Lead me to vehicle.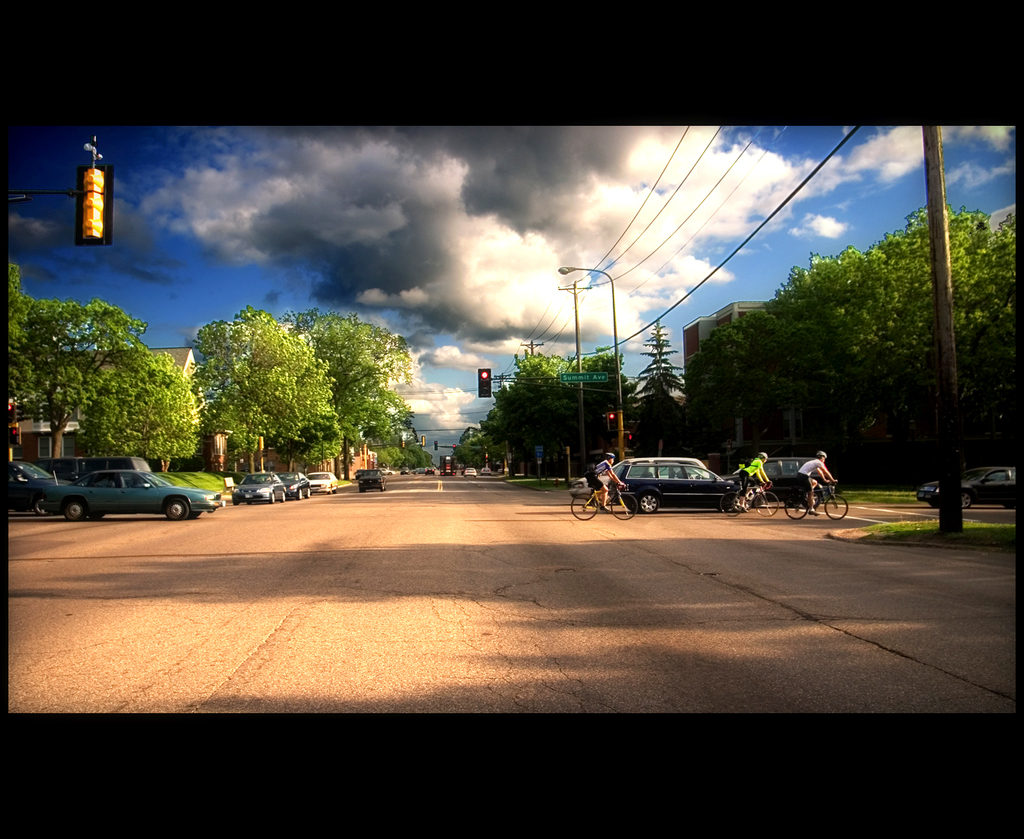
Lead to [305, 471, 339, 496].
